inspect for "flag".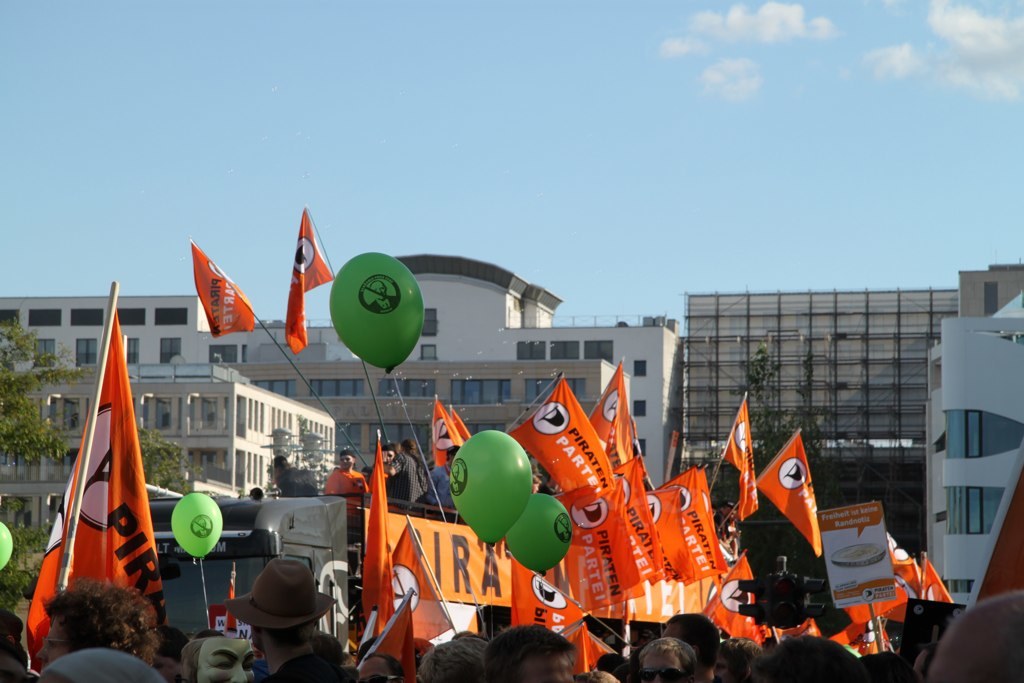
Inspection: BBox(910, 552, 959, 605).
